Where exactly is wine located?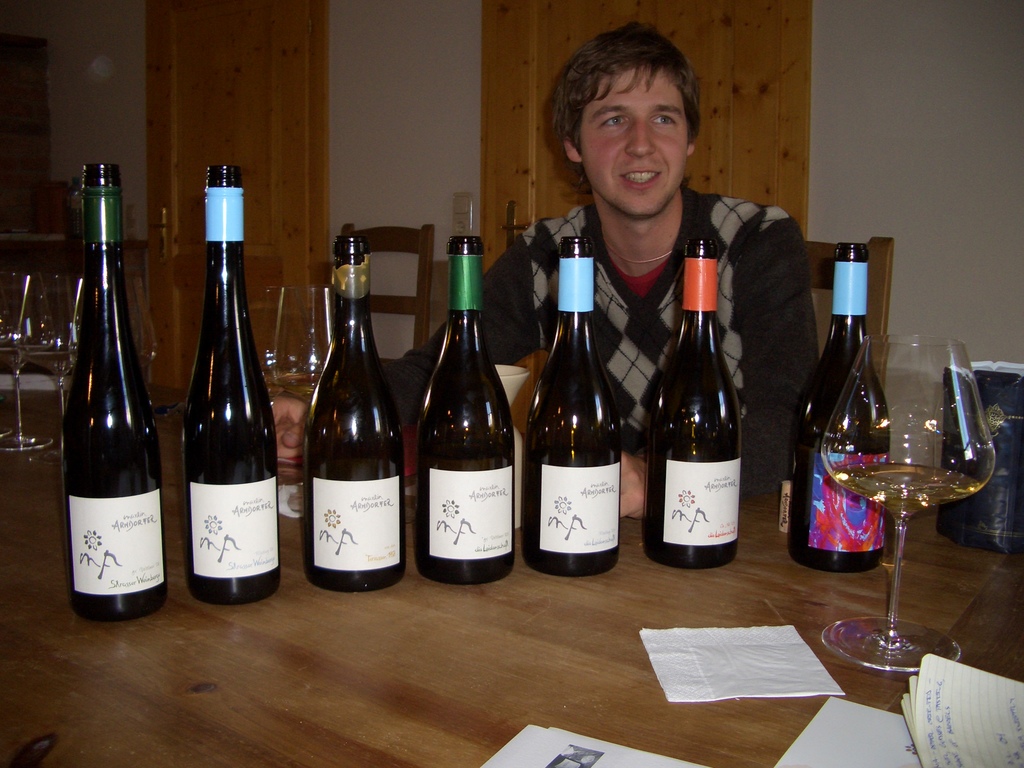
Its bounding box is [825,457,984,524].
